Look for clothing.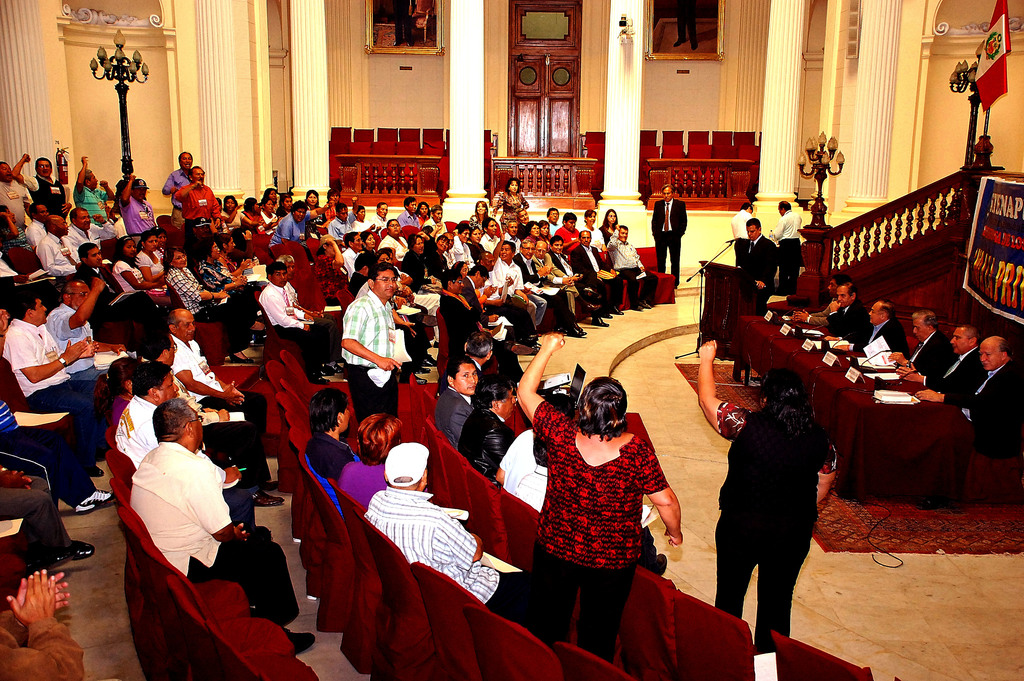
Found: (left=400, top=245, right=431, bottom=293).
